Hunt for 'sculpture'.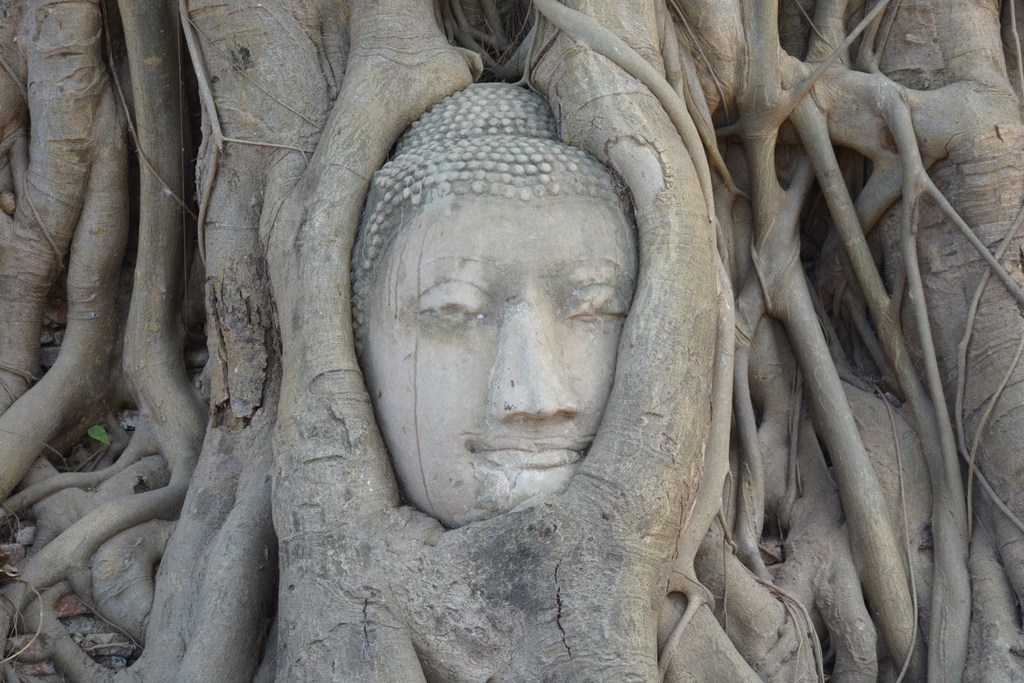
Hunted down at bbox=(335, 91, 685, 556).
